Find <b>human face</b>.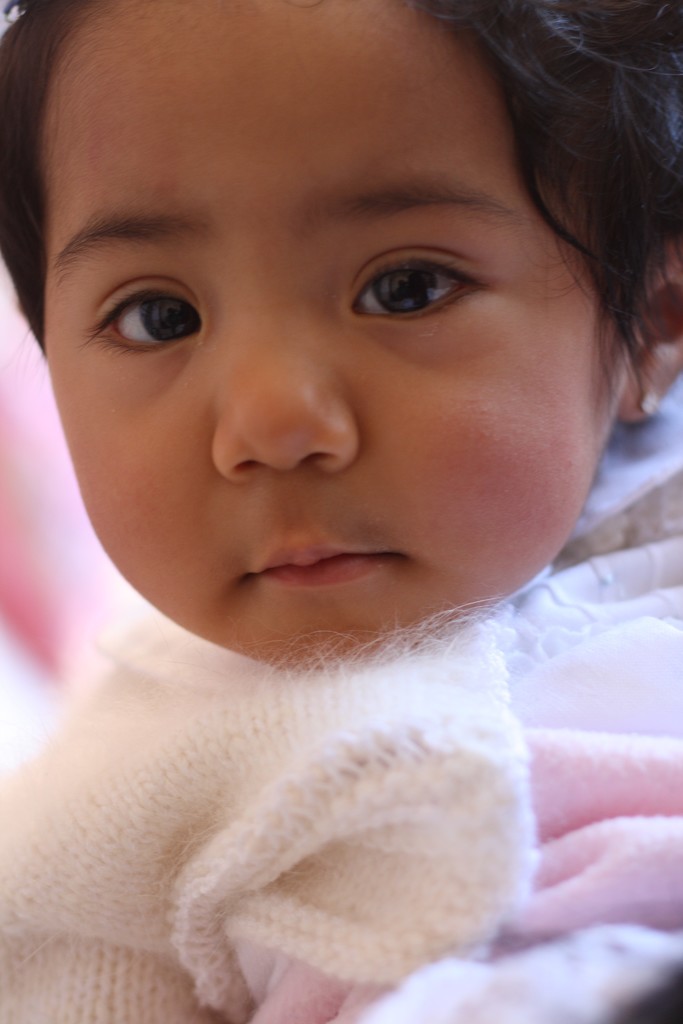
31/0/641/678.
